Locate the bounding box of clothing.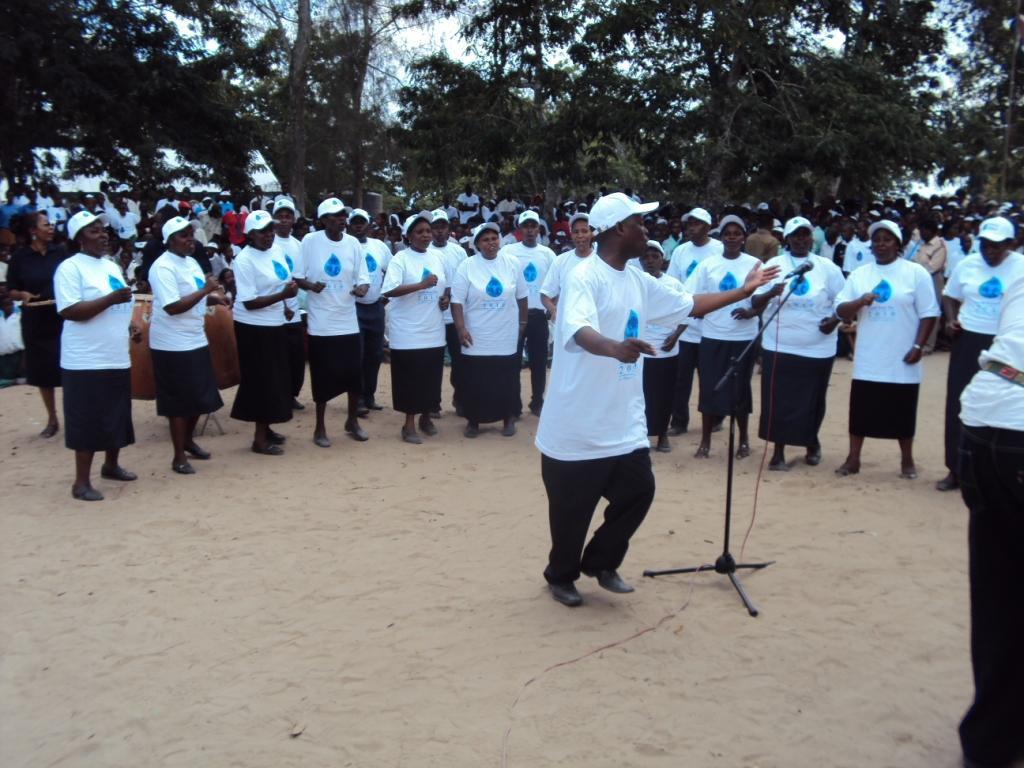
Bounding box: 663:224:725:301.
